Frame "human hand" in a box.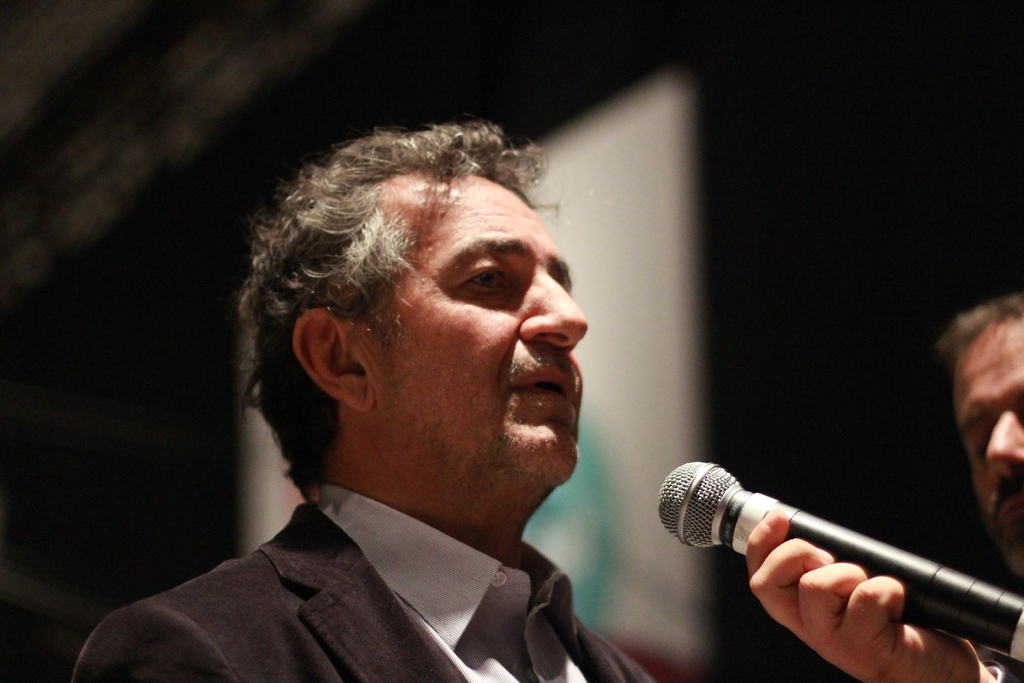
select_region(709, 495, 979, 666).
